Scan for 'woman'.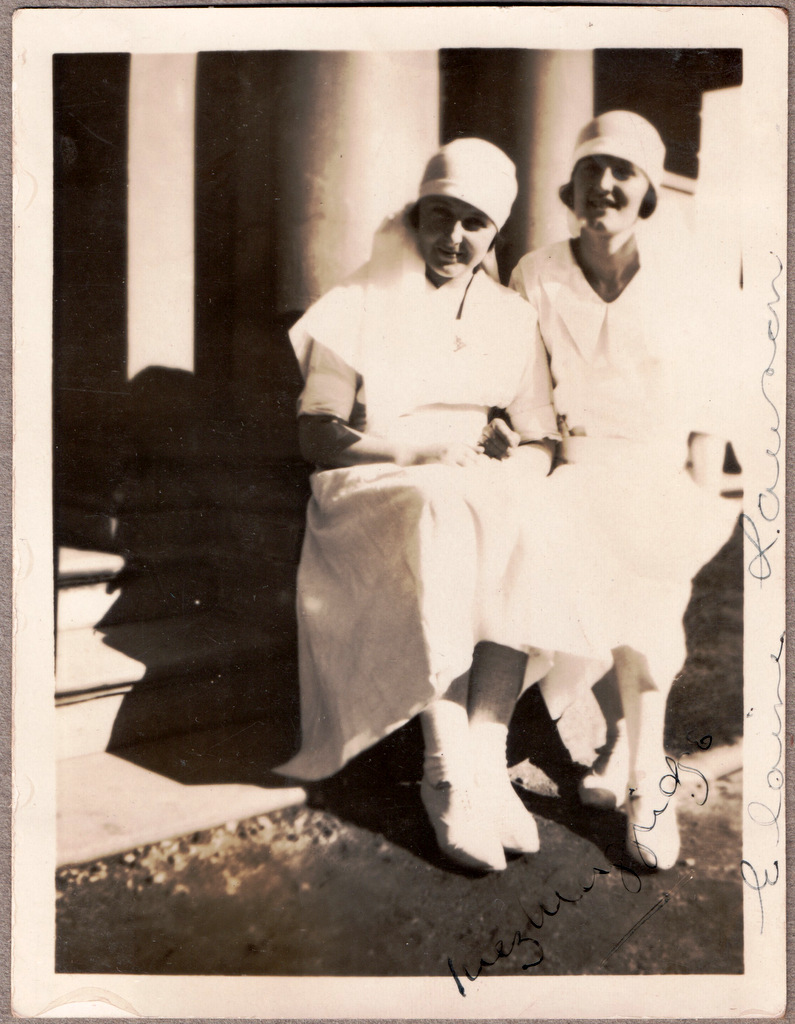
Scan result: region(501, 108, 753, 875).
